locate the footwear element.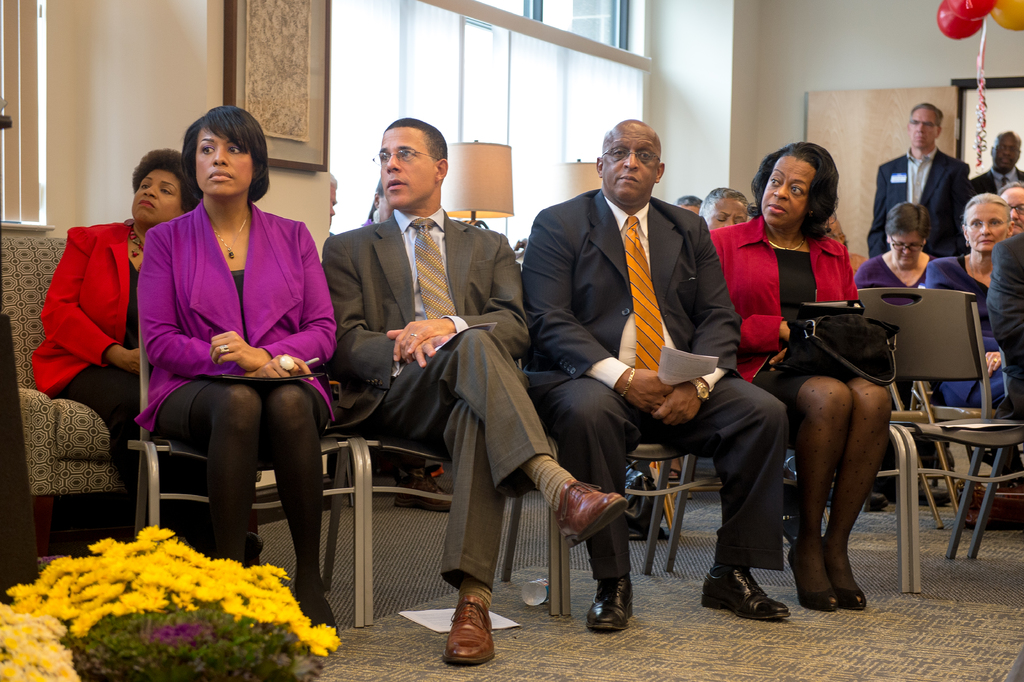
Element bbox: (x1=702, y1=564, x2=792, y2=619).
